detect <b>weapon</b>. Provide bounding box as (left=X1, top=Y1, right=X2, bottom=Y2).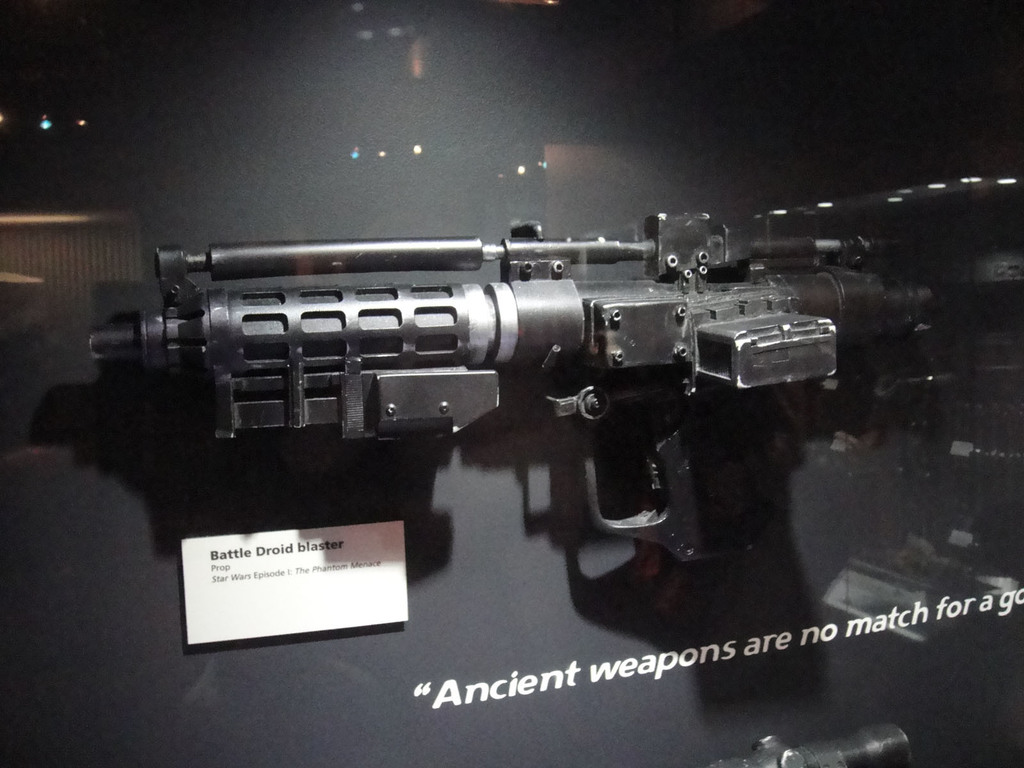
(left=88, top=207, right=826, bottom=588).
